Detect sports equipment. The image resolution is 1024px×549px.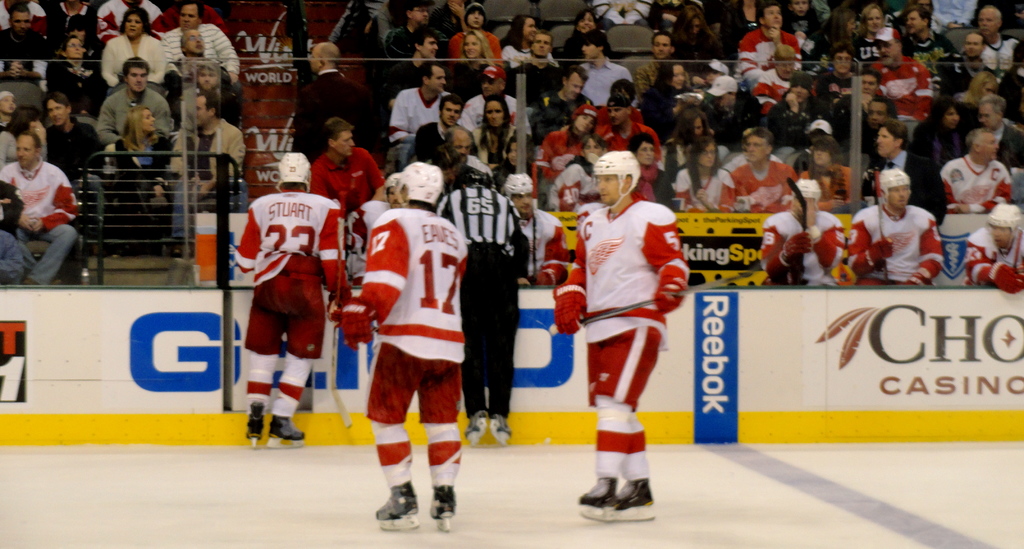
x1=340, y1=301, x2=374, y2=350.
